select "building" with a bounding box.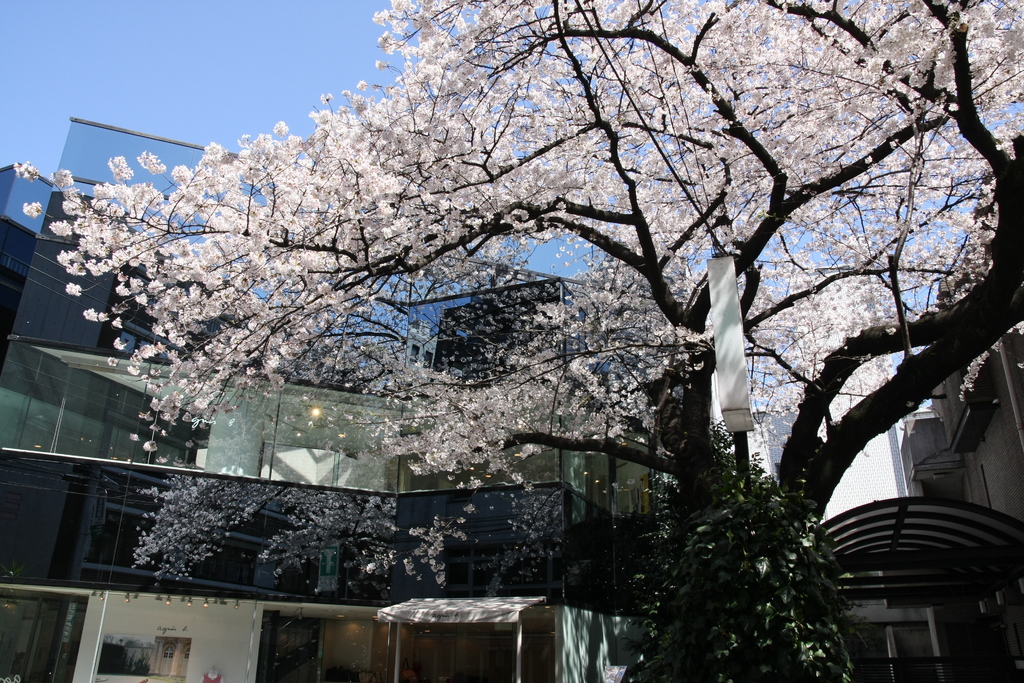
<box>816,261,910,525</box>.
